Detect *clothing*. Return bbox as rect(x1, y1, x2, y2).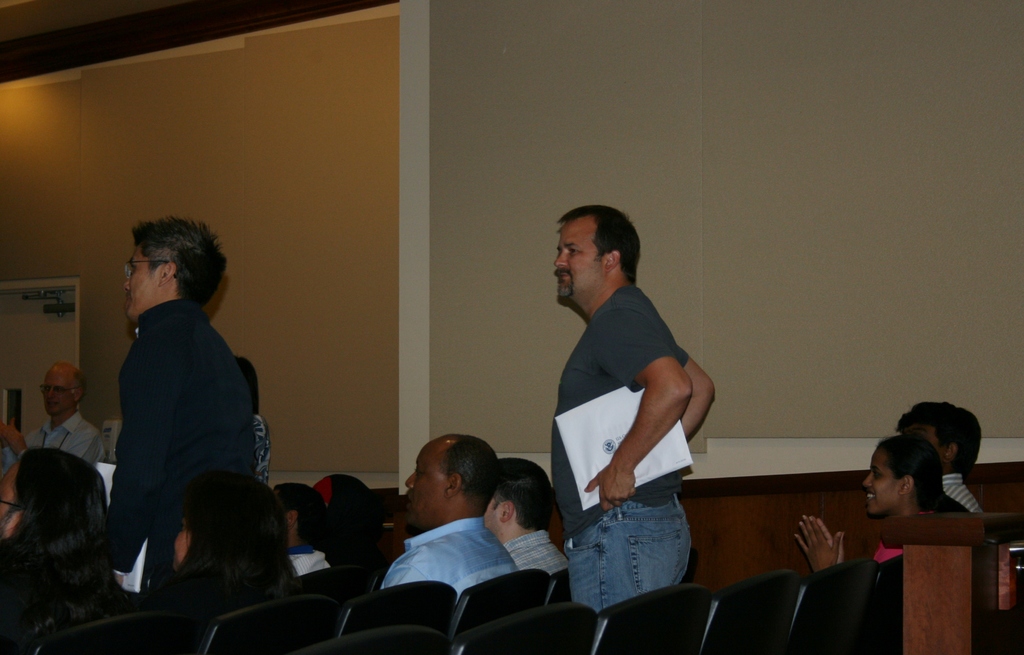
rect(548, 287, 695, 606).
